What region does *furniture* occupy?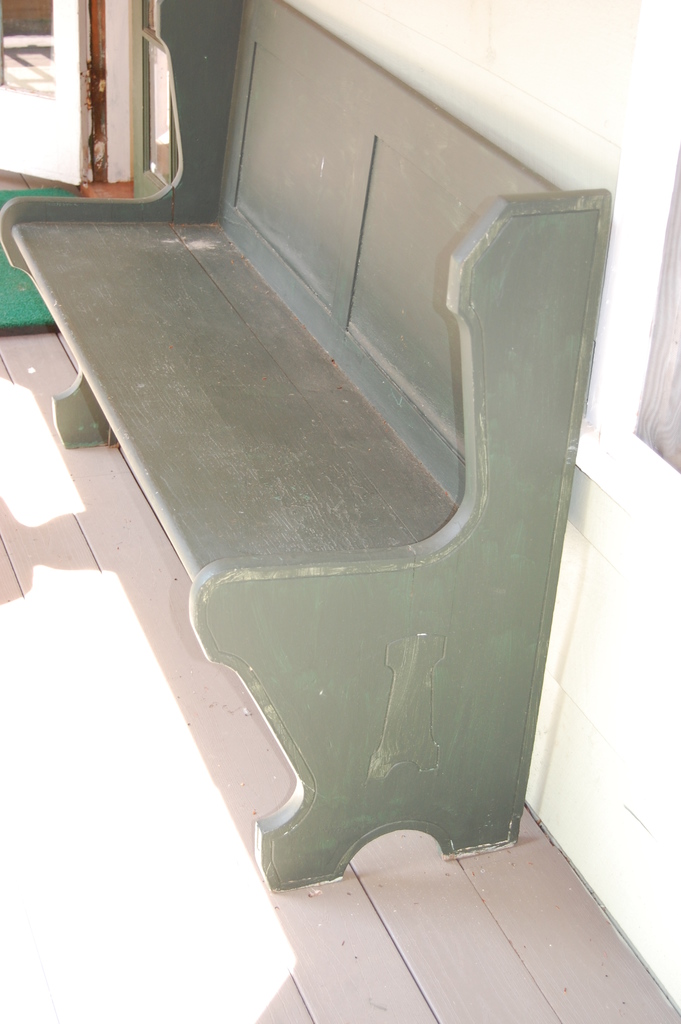
<region>0, 0, 612, 897</region>.
